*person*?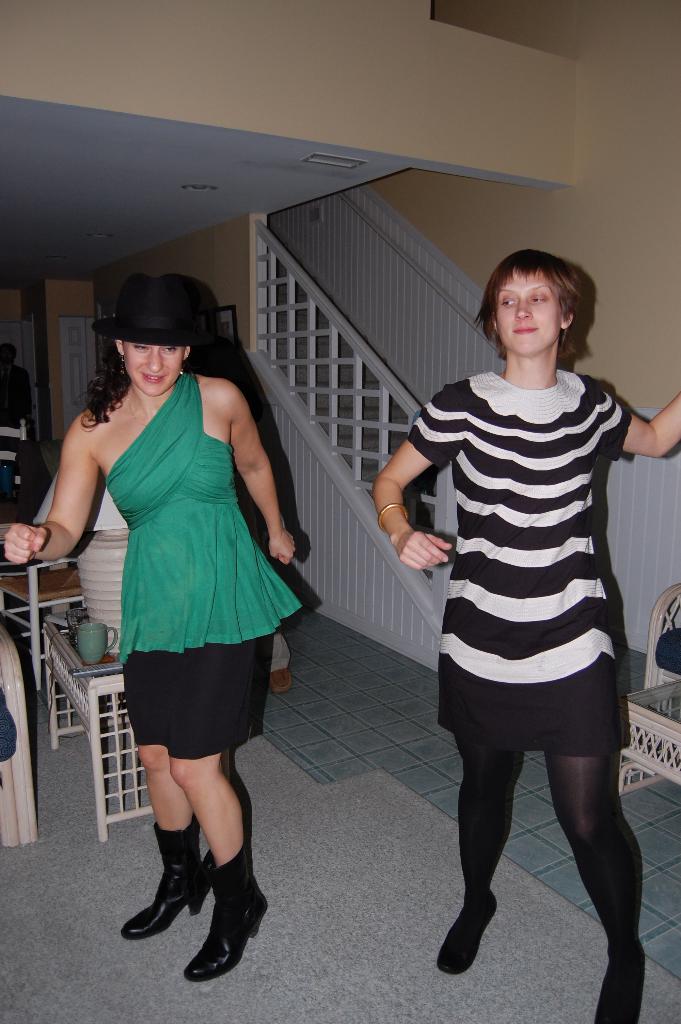
pyautogui.locateOnScreen(367, 246, 680, 1023)
